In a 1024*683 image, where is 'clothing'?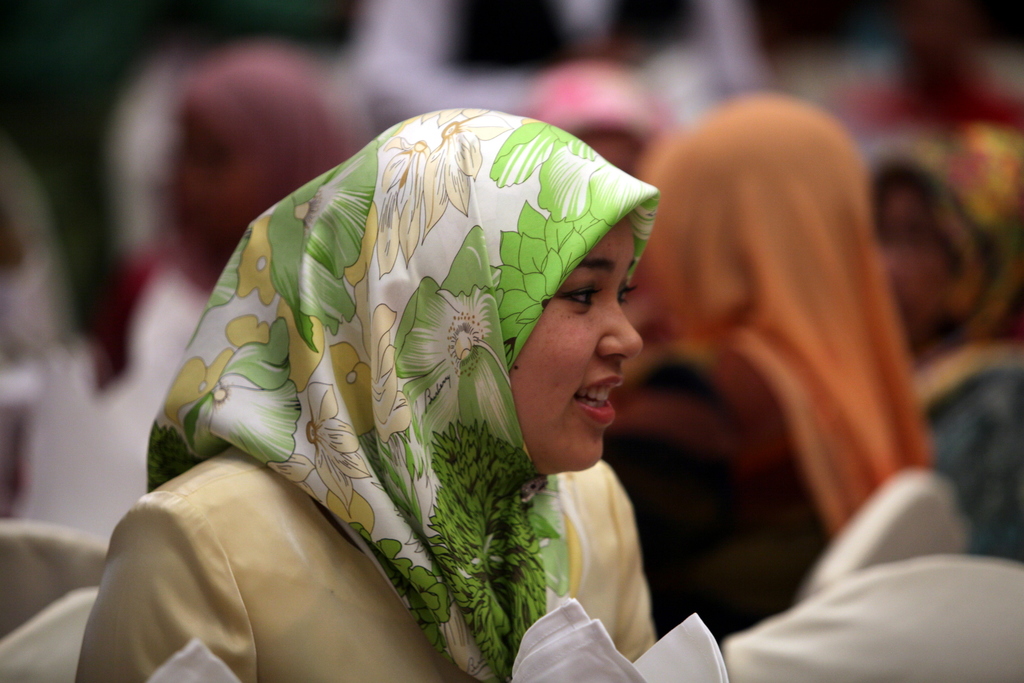
select_region(604, 92, 936, 652).
